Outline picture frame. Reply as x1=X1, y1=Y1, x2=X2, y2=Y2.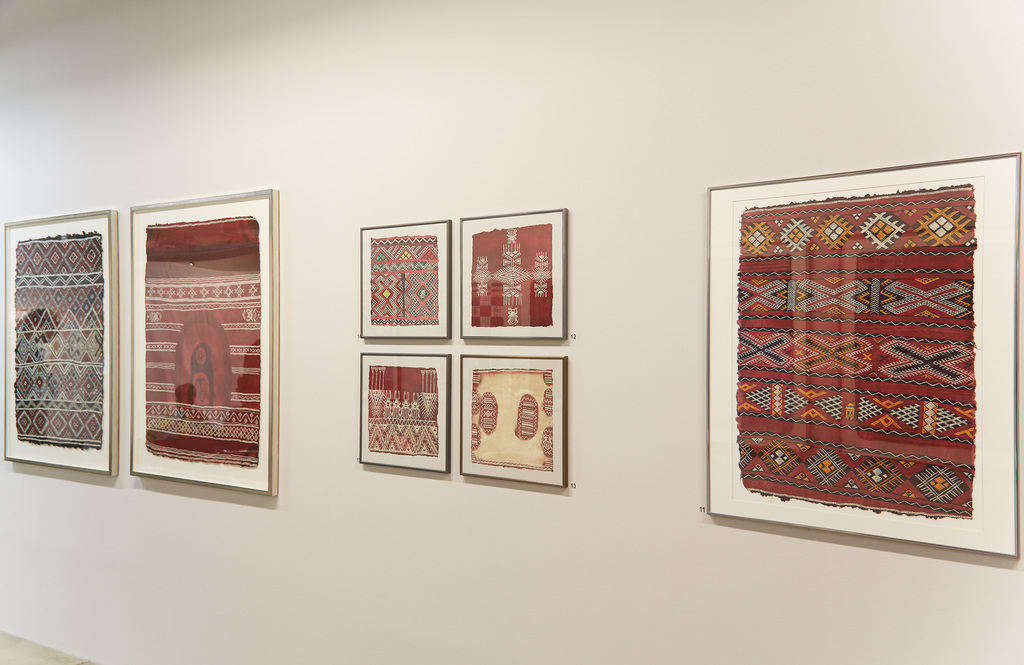
x1=460, y1=209, x2=566, y2=339.
